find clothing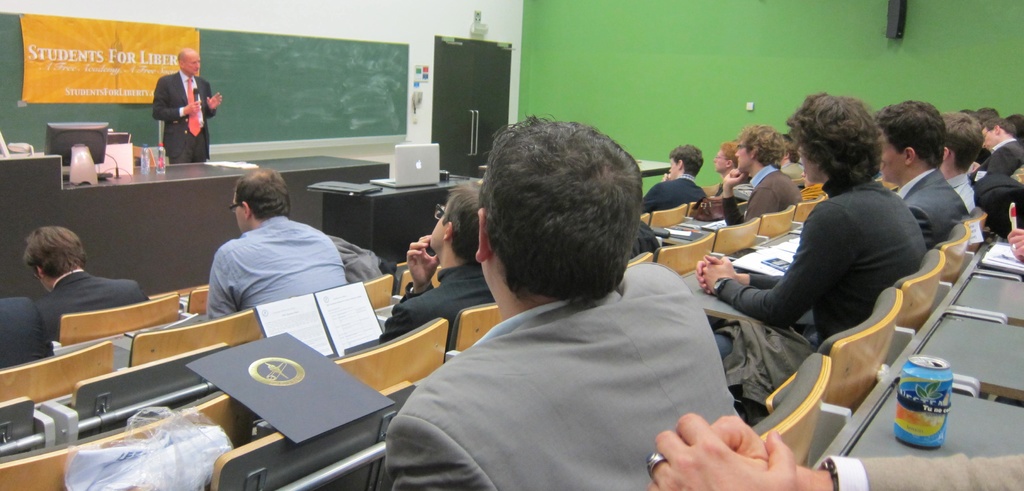
<box>641,175,706,209</box>
